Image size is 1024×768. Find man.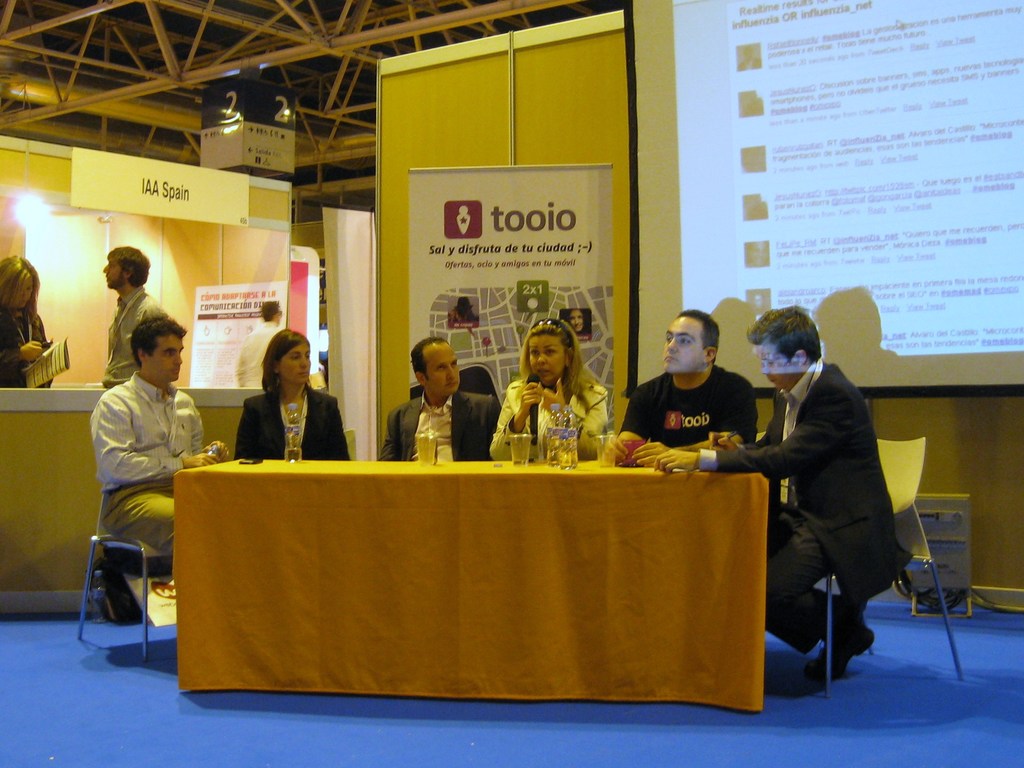
[98, 240, 170, 390].
